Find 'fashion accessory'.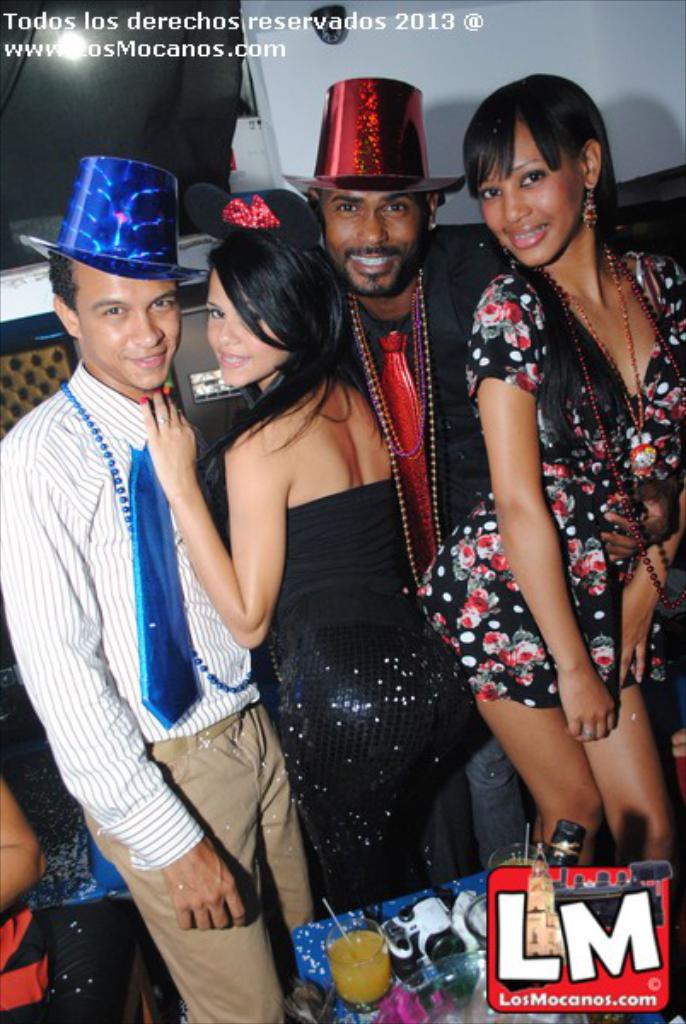
rect(355, 265, 439, 602).
